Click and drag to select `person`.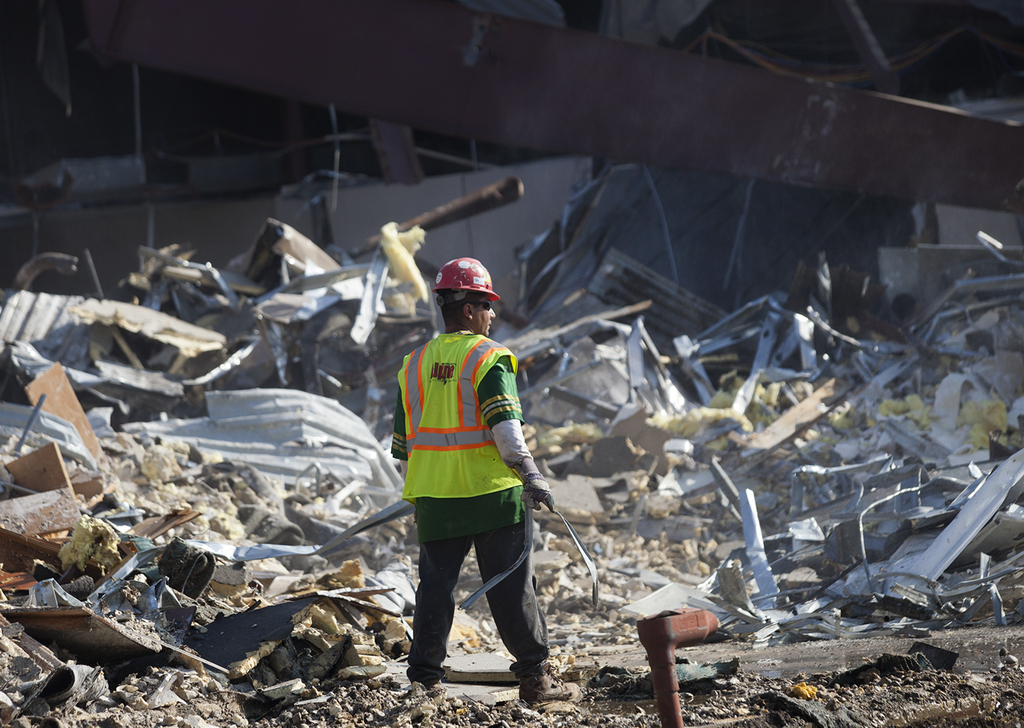
Selection: rect(388, 252, 578, 702).
